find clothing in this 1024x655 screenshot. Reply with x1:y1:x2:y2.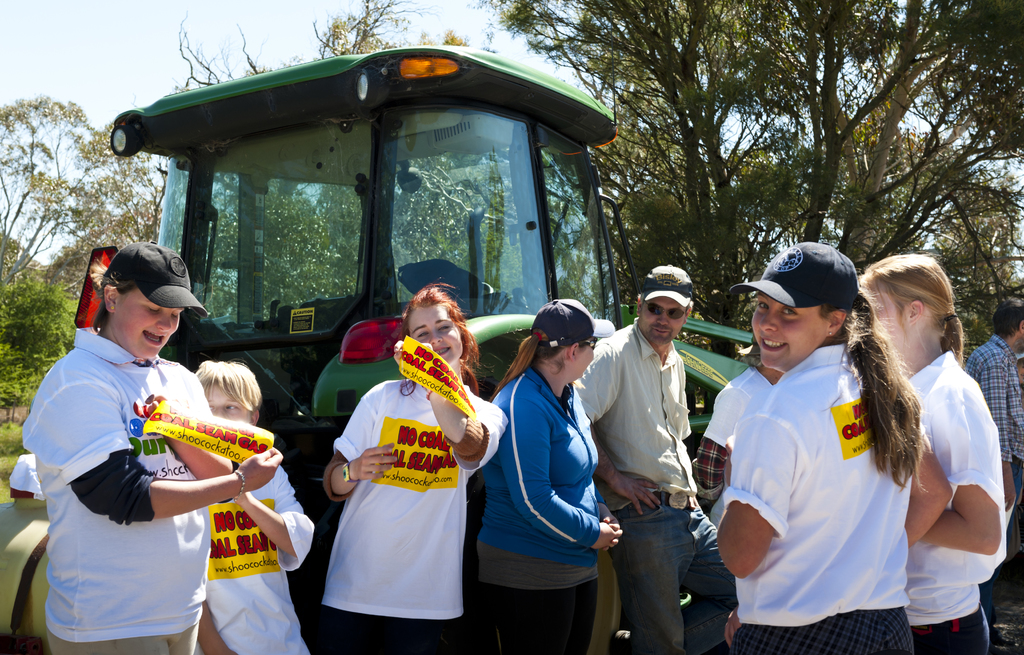
718:342:915:654.
